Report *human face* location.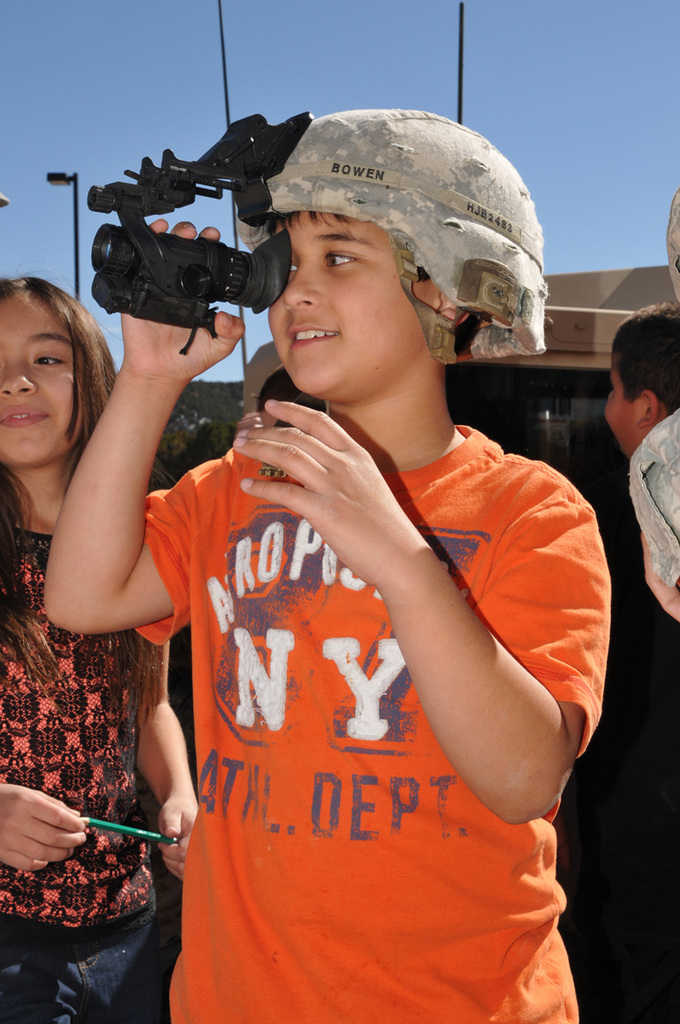
Report: bbox(0, 294, 84, 463).
